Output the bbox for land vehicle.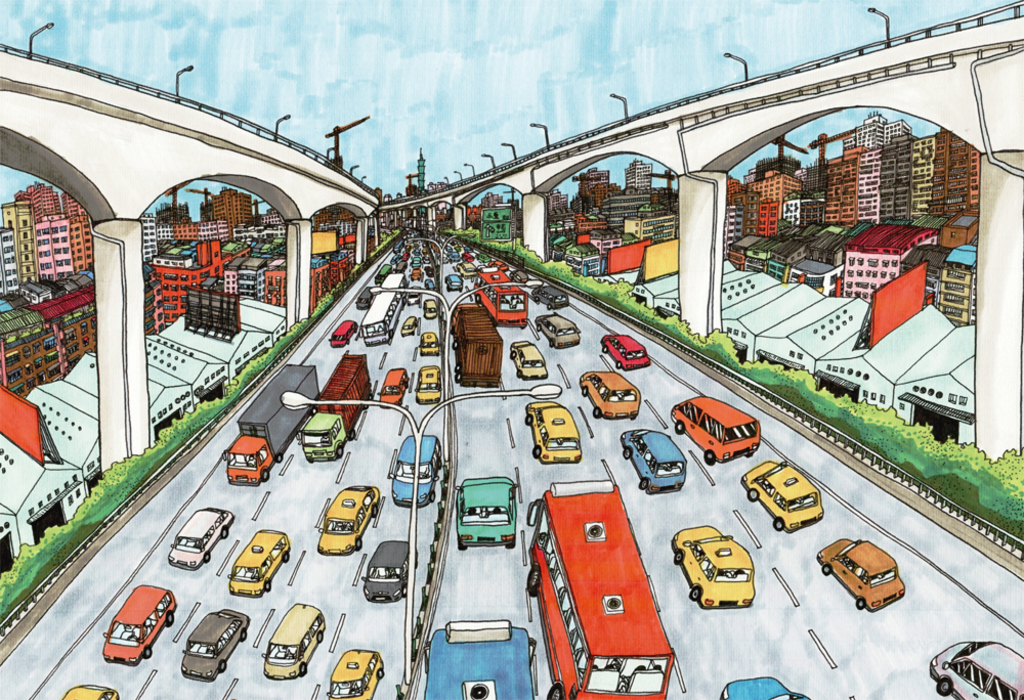
[left=418, top=368, right=437, bottom=400].
